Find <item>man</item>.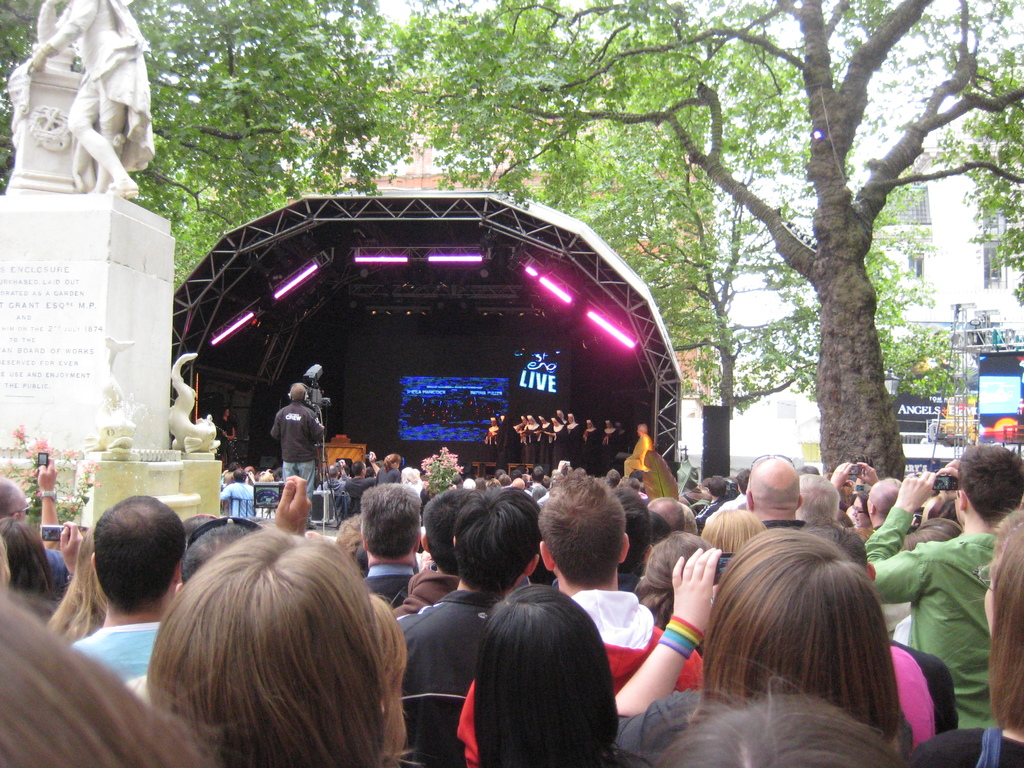
(x1=0, y1=456, x2=74, y2=602).
